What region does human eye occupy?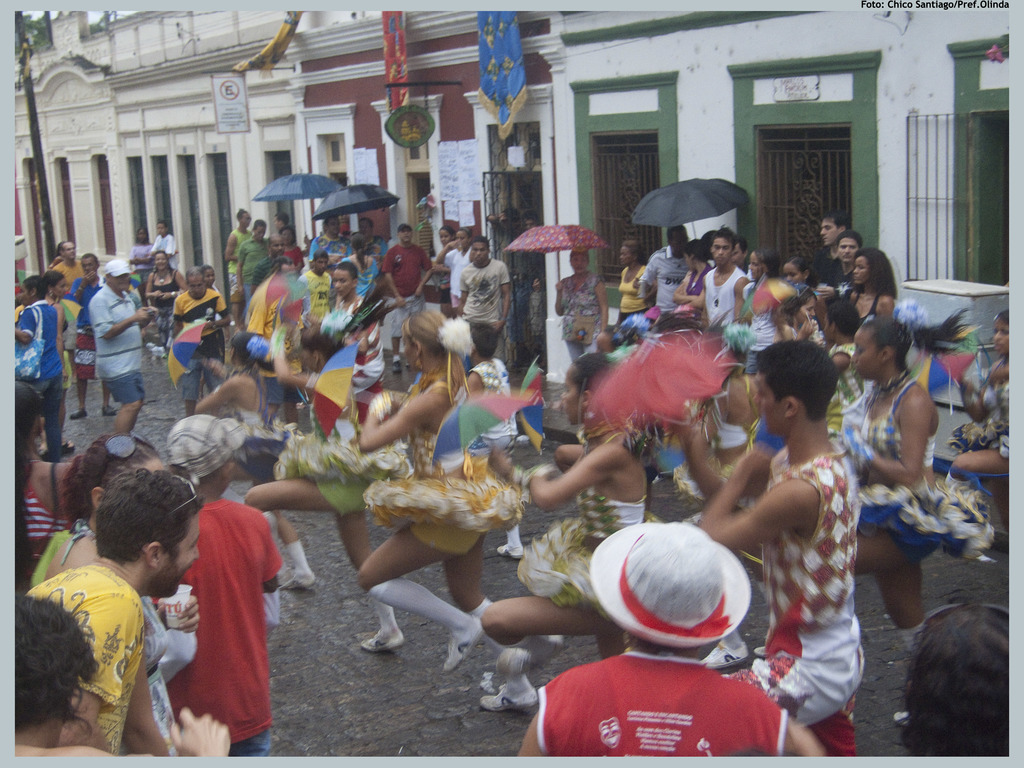
select_region(854, 265, 866, 272).
